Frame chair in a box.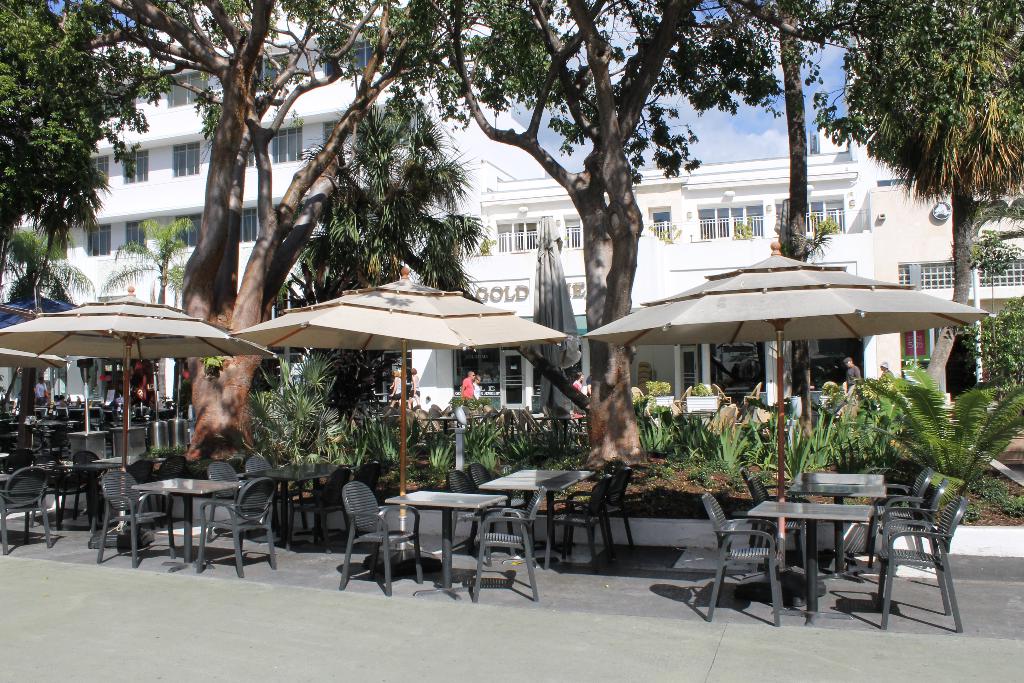
x1=468 y1=486 x2=550 y2=604.
